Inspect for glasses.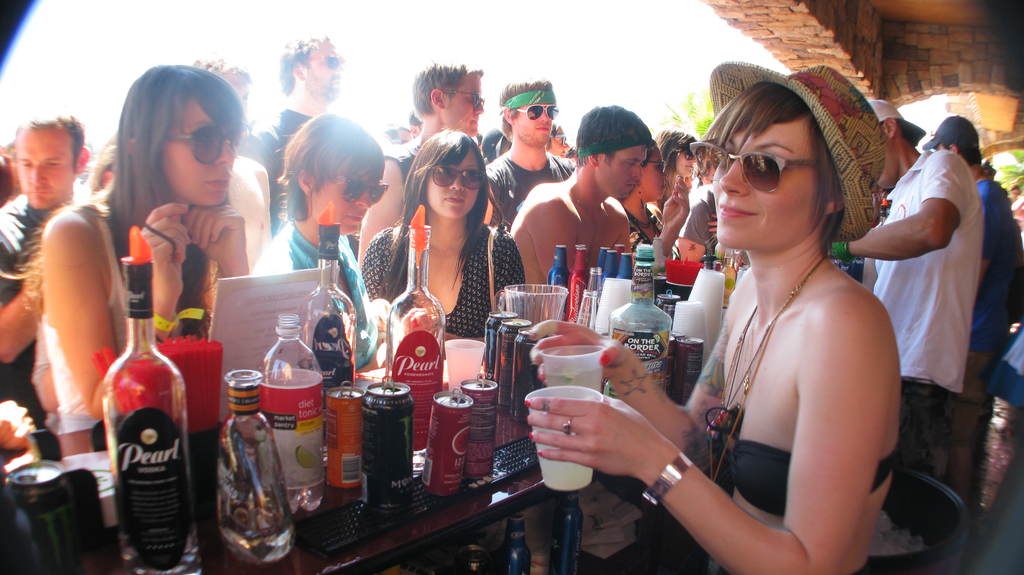
Inspection: (163, 114, 239, 172).
